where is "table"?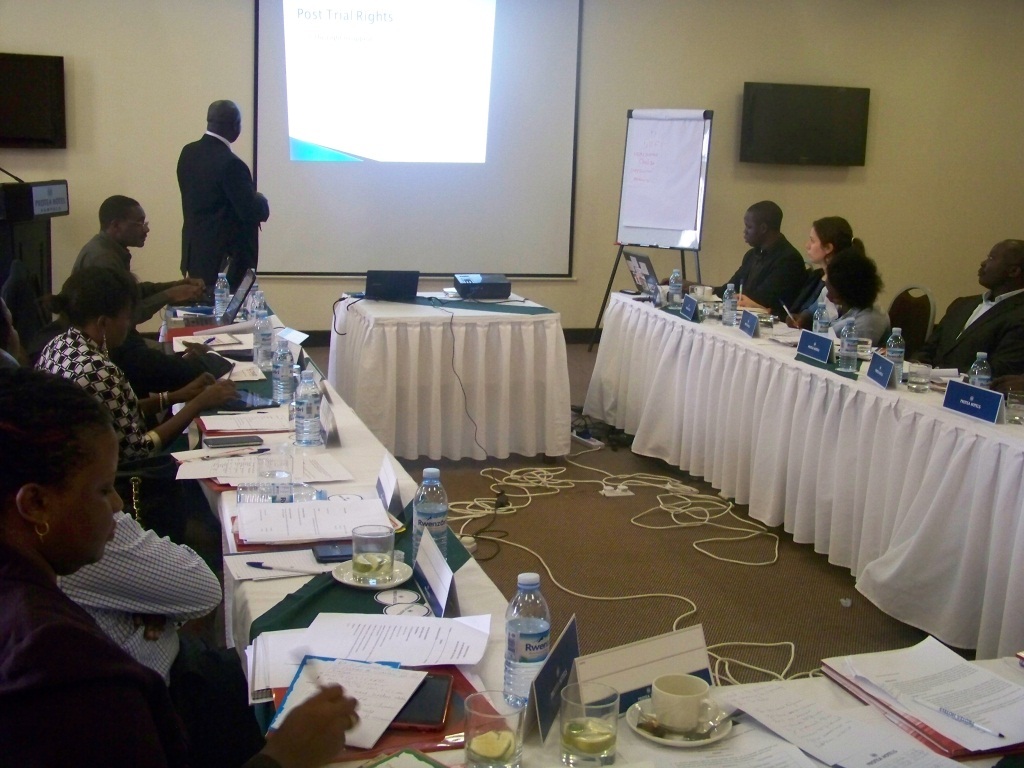
299:279:597:486.
